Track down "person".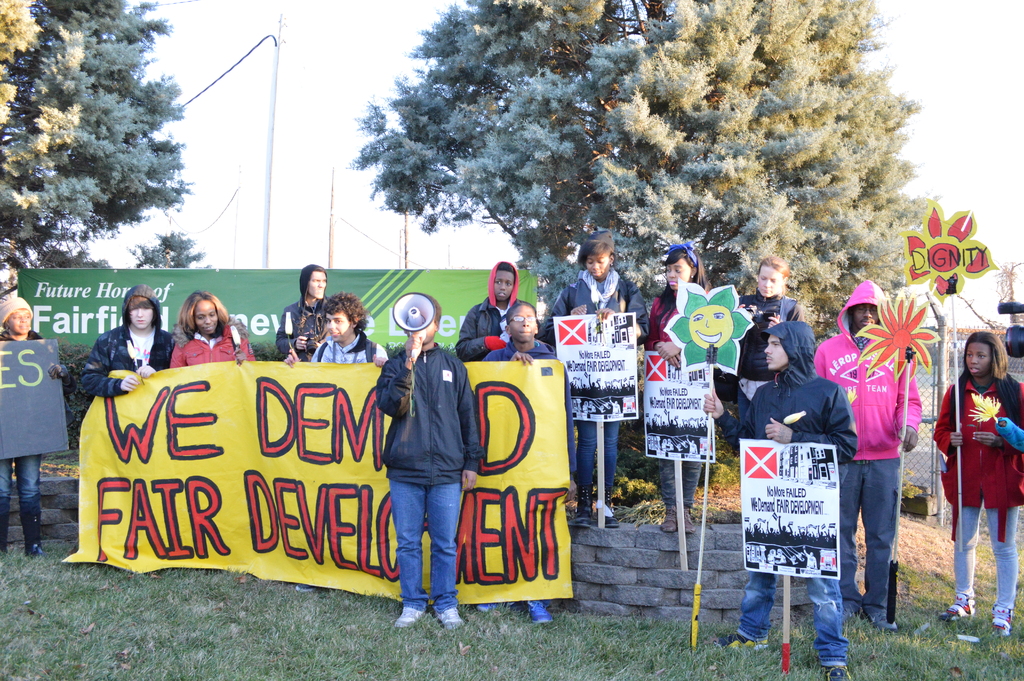
Tracked to bbox=(276, 261, 327, 361).
